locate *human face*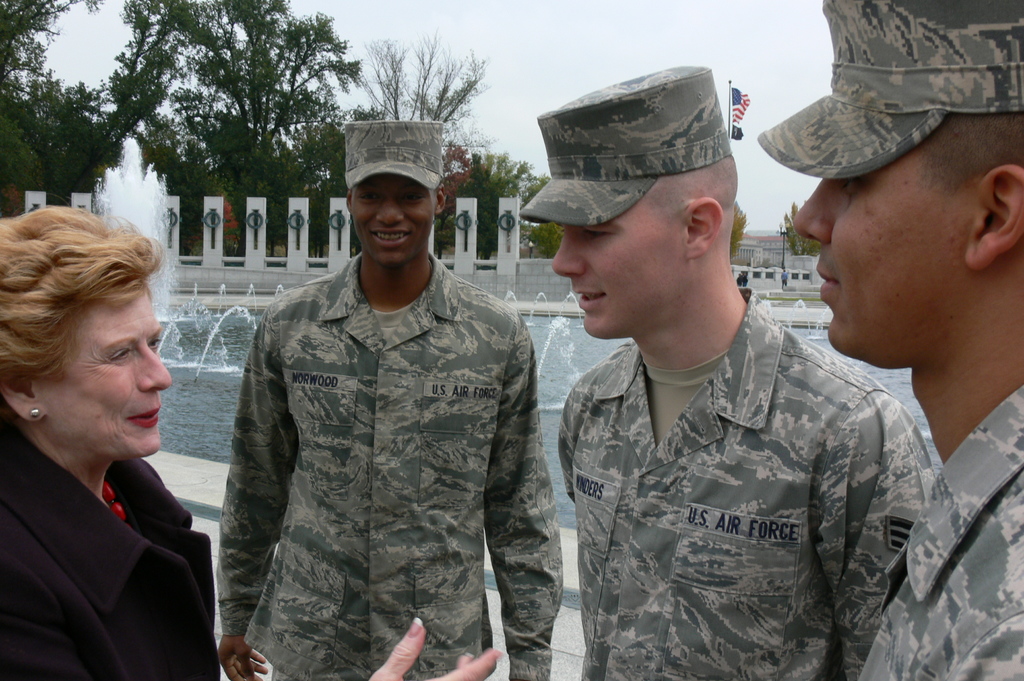
locate(351, 177, 445, 261)
